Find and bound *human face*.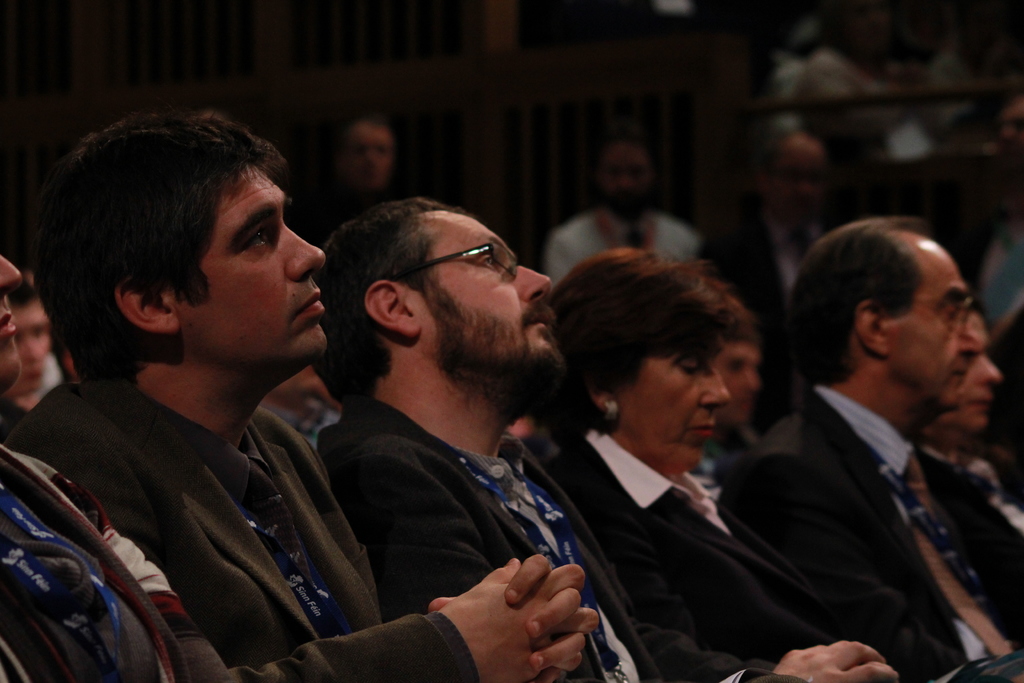
Bound: {"x1": 964, "y1": 316, "x2": 1001, "y2": 433}.
